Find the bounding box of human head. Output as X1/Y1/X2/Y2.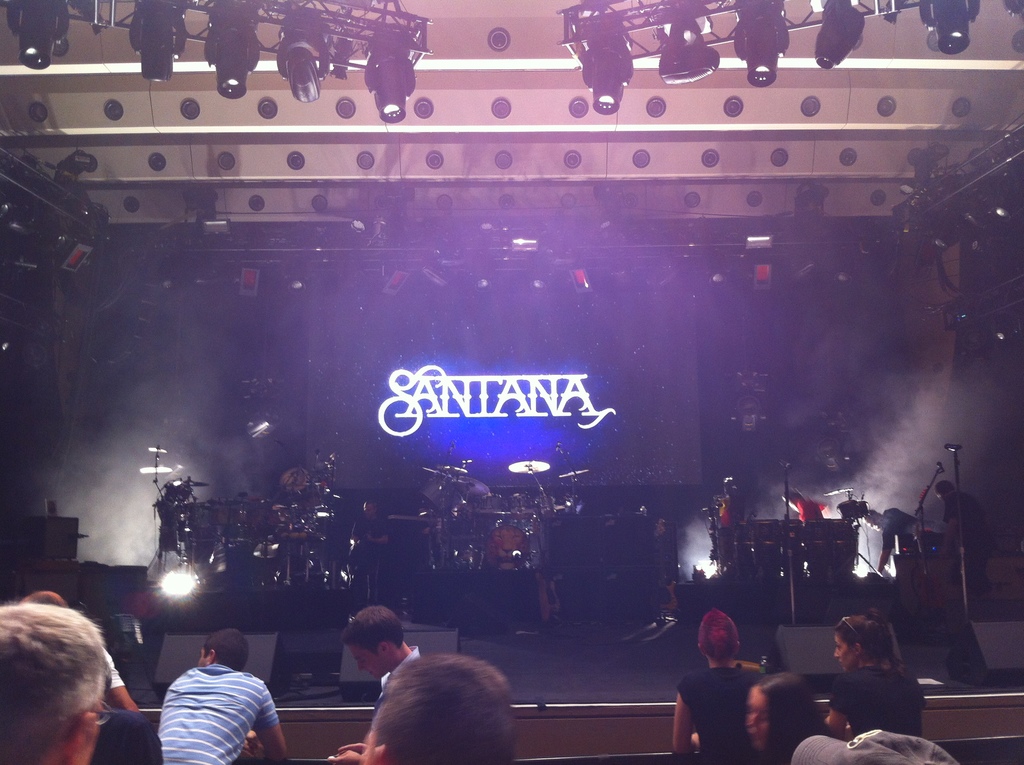
342/609/407/679.
